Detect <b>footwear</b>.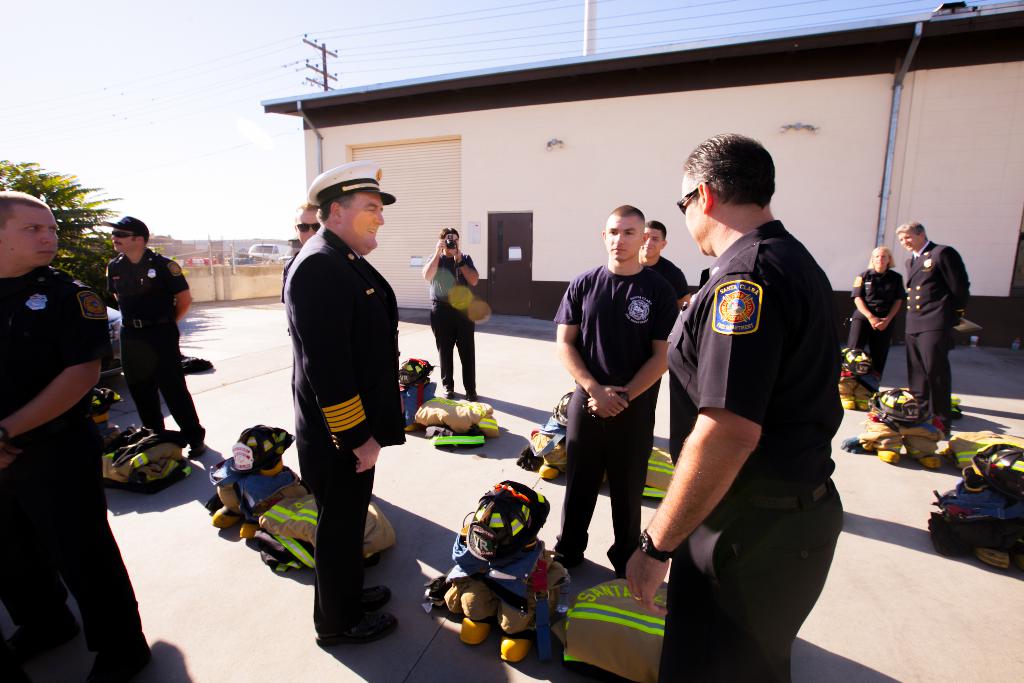
Detected at 211, 504, 241, 529.
